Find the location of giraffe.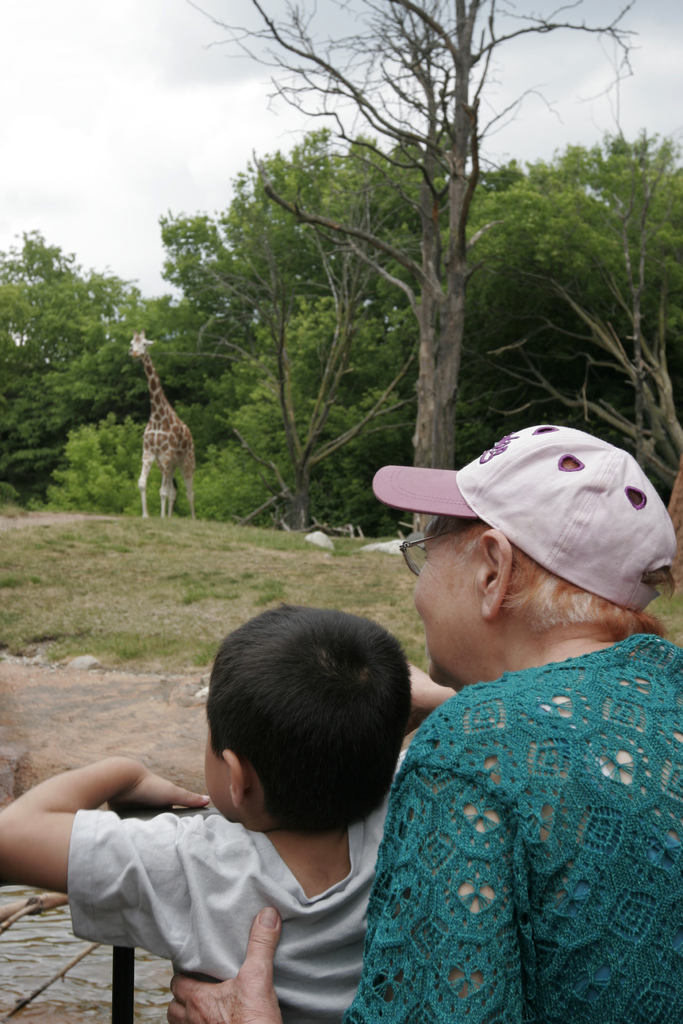
Location: box(127, 349, 194, 523).
